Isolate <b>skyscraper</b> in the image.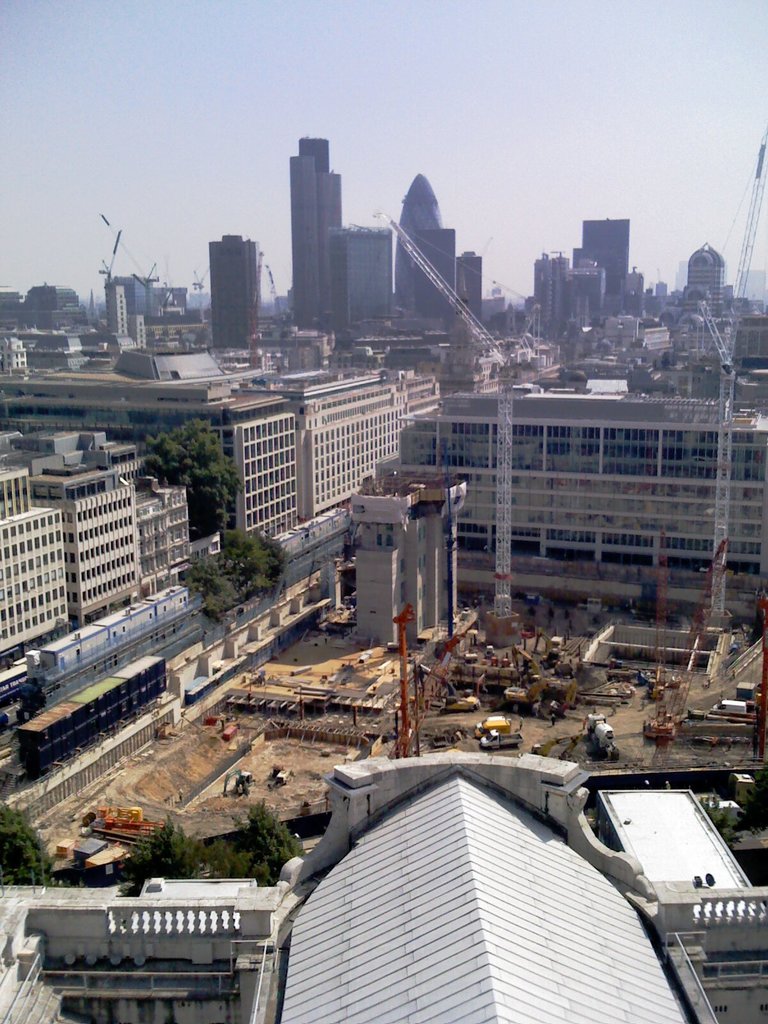
Isolated region: bbox(271, 124, 355, 344).
